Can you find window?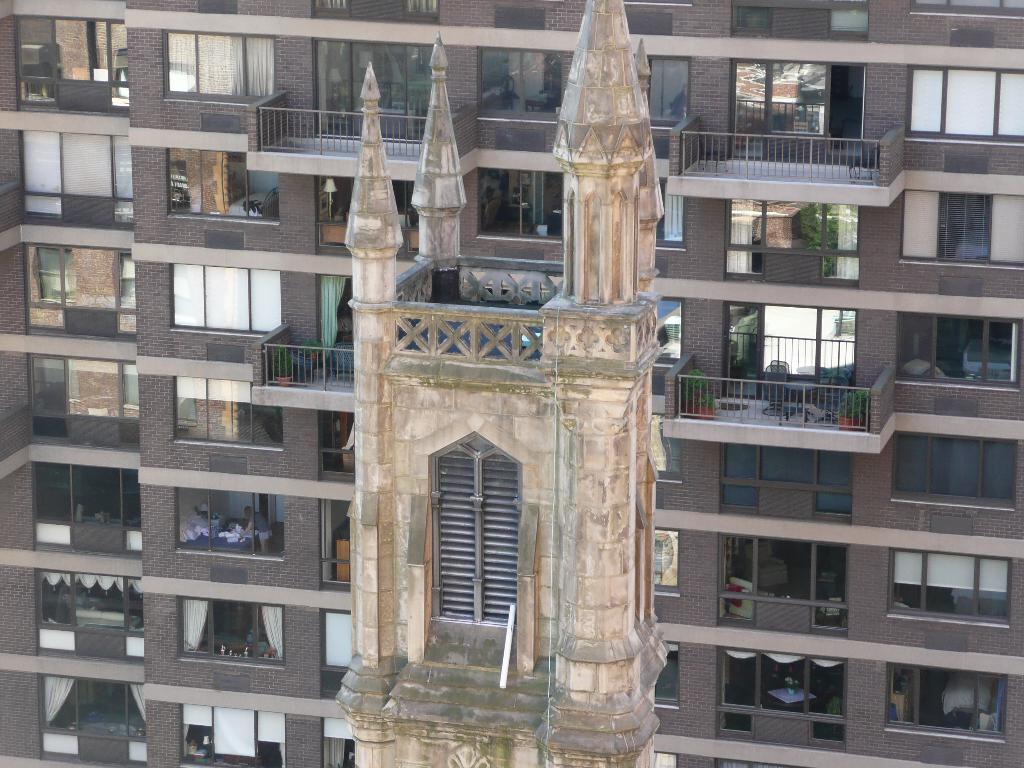
Yes, bounding box: box=[35, 467, 148, 547].
